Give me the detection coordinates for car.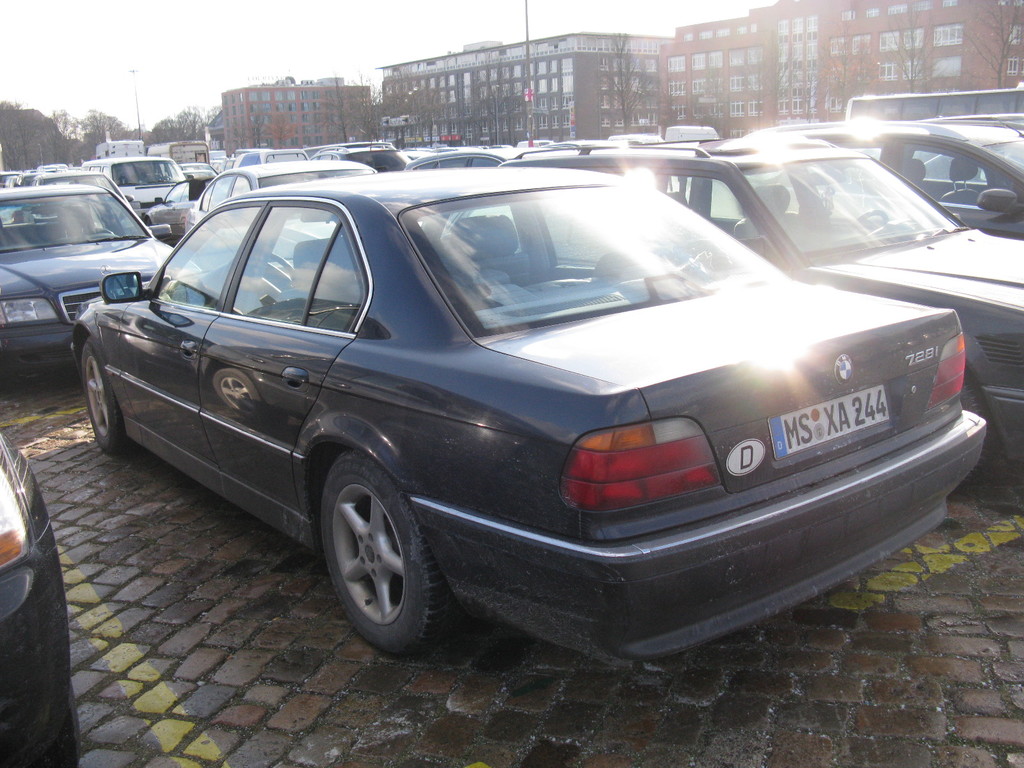
x1=404 y1=145 x2=509 y2=166.
